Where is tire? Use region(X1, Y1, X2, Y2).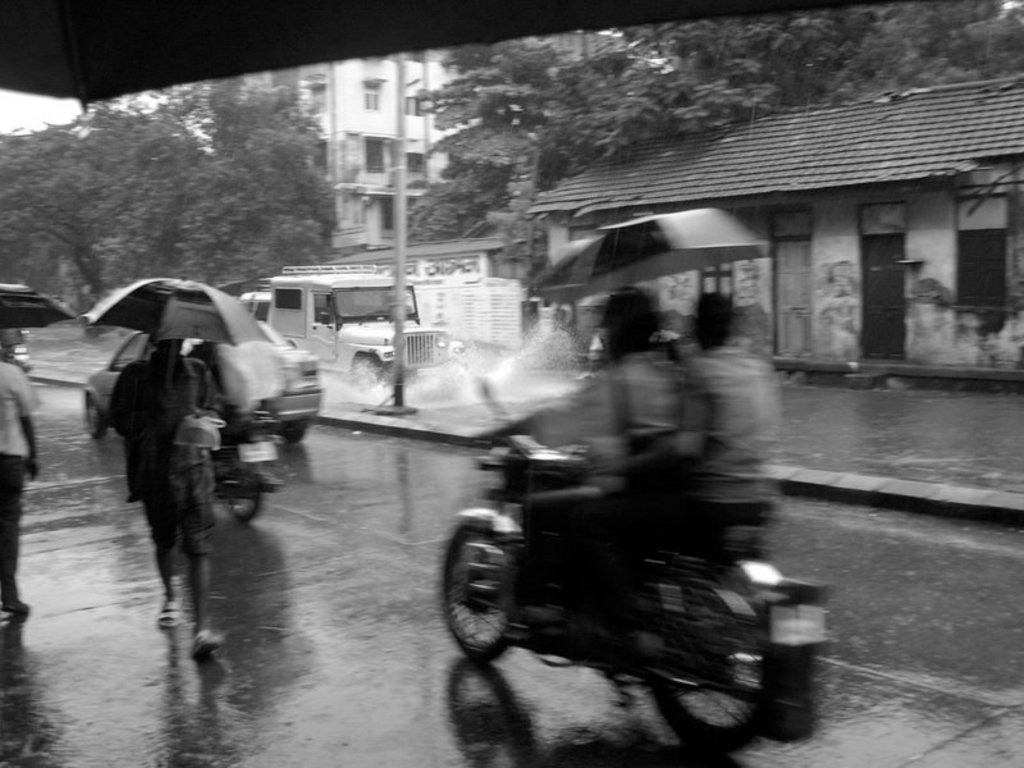
region(88, 393, 109, 433).
